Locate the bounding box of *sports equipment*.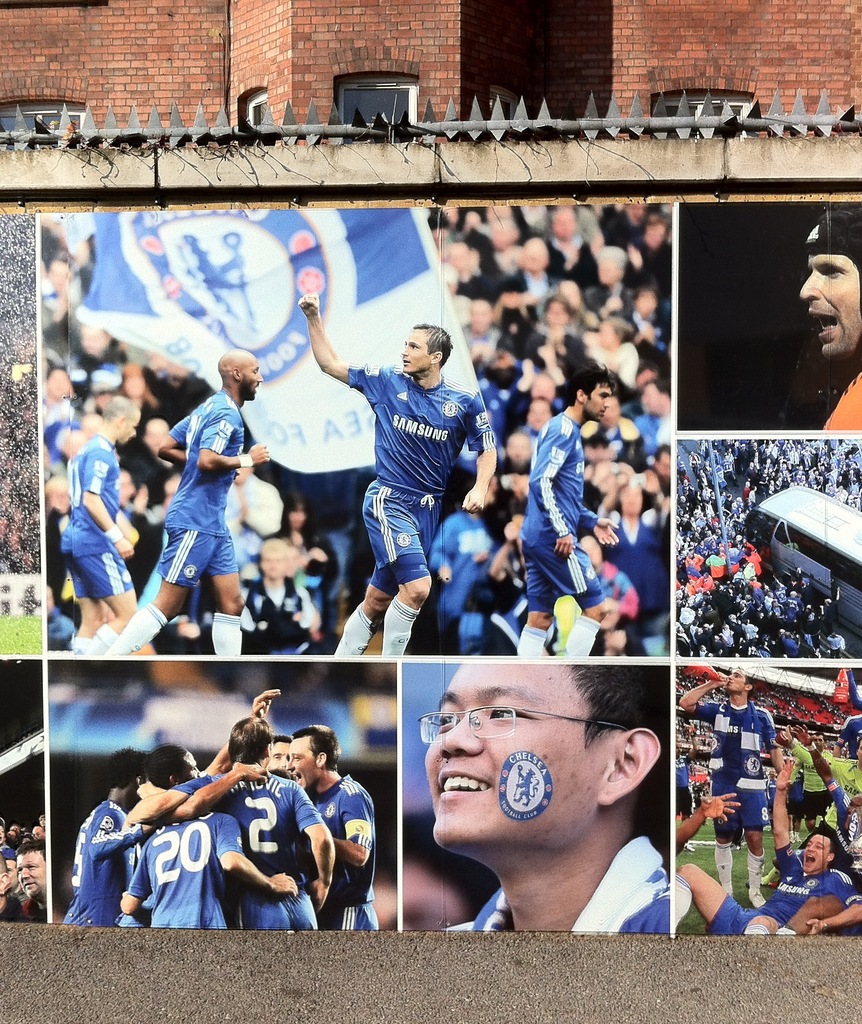
Bounding box: crop(47, 429, 126, 608).
